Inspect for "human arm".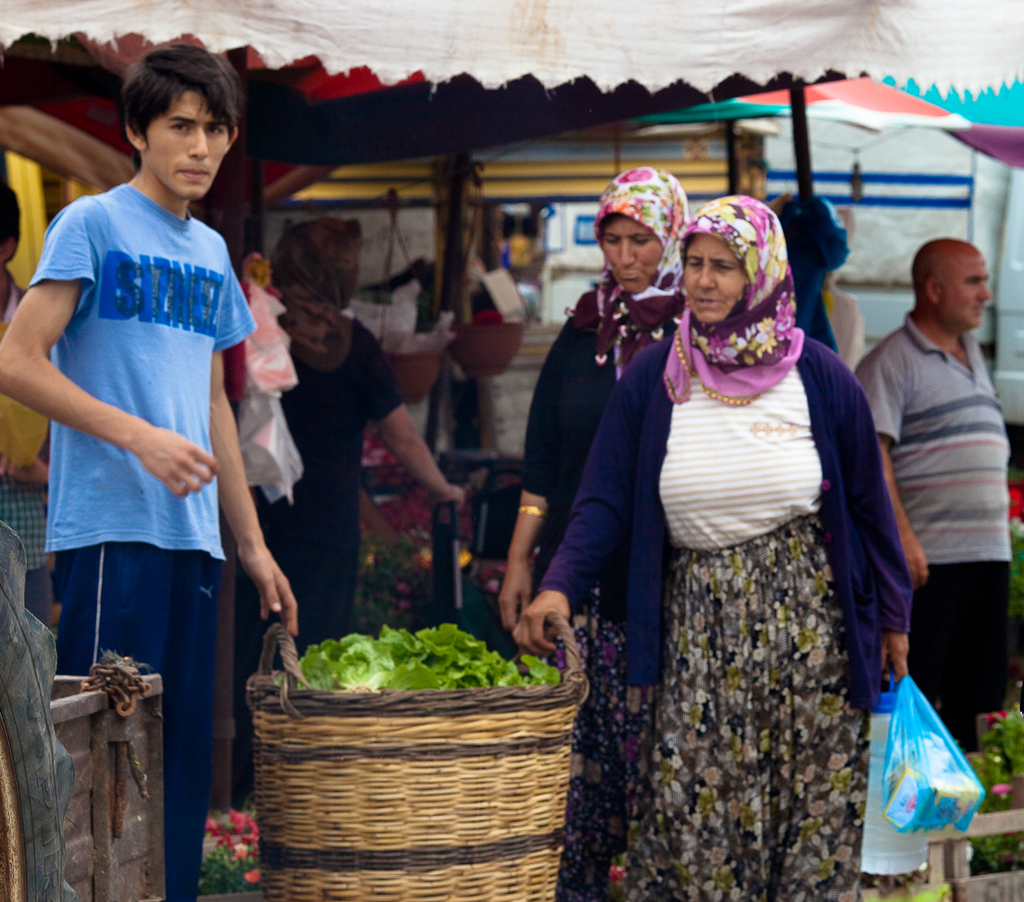
Inspection: {"x1": 519, "y1": 352, "x2": 636, "y2": 648}.
